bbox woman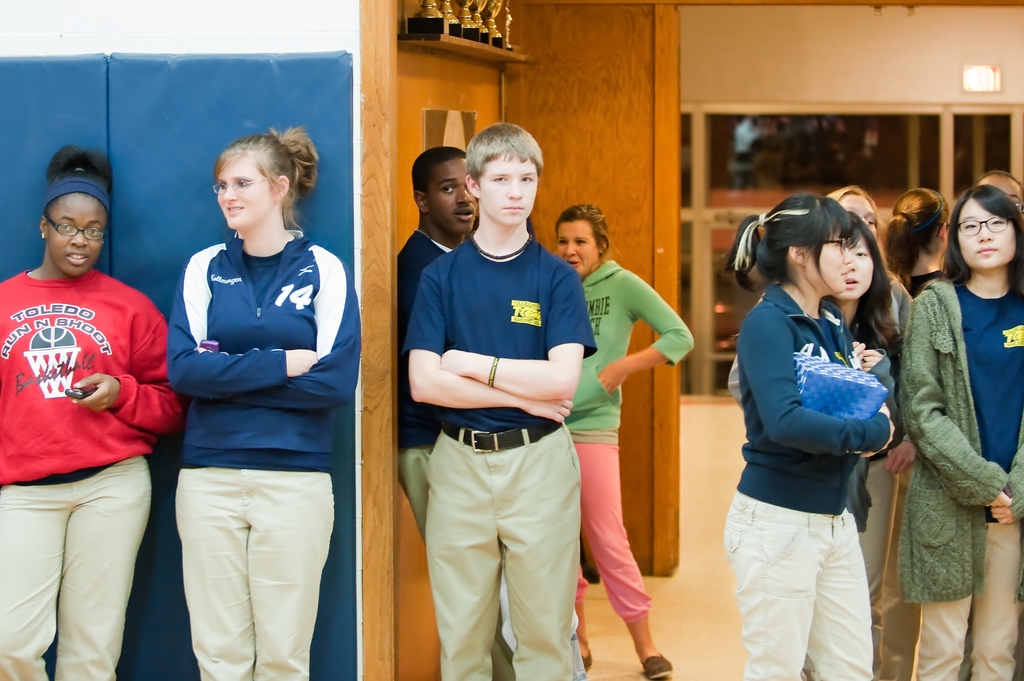
(left=716, top=213, right=908, bottom=680)
